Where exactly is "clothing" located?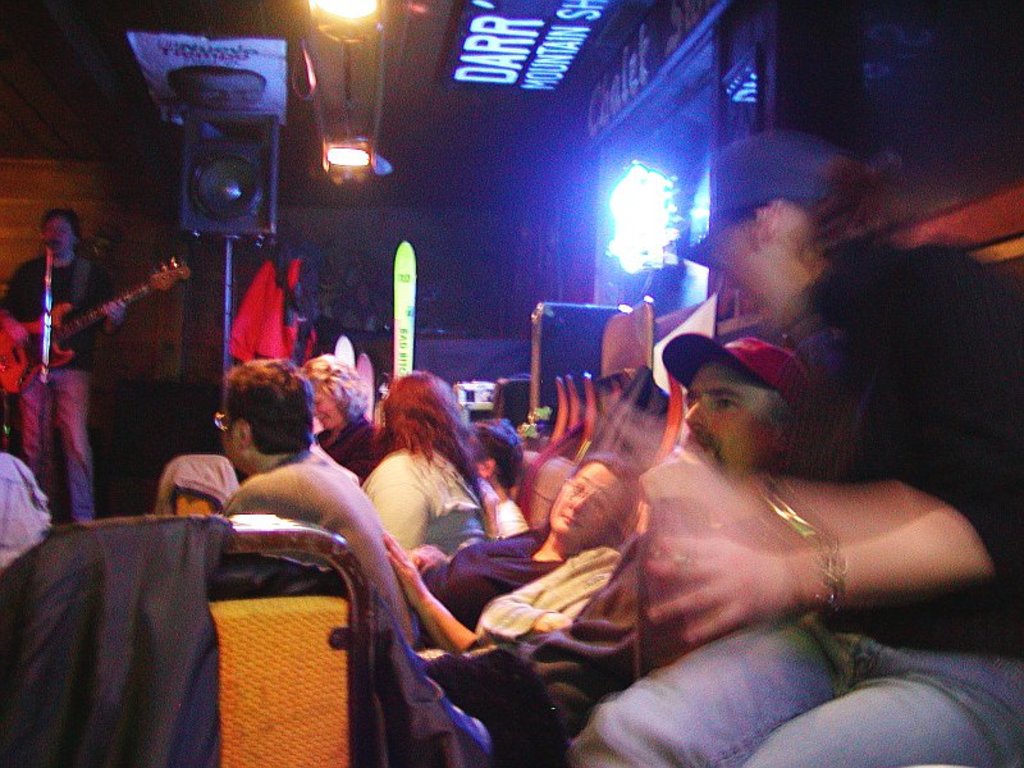
Its bounding box is [left=0, top=250, right=114, bottom=516].
